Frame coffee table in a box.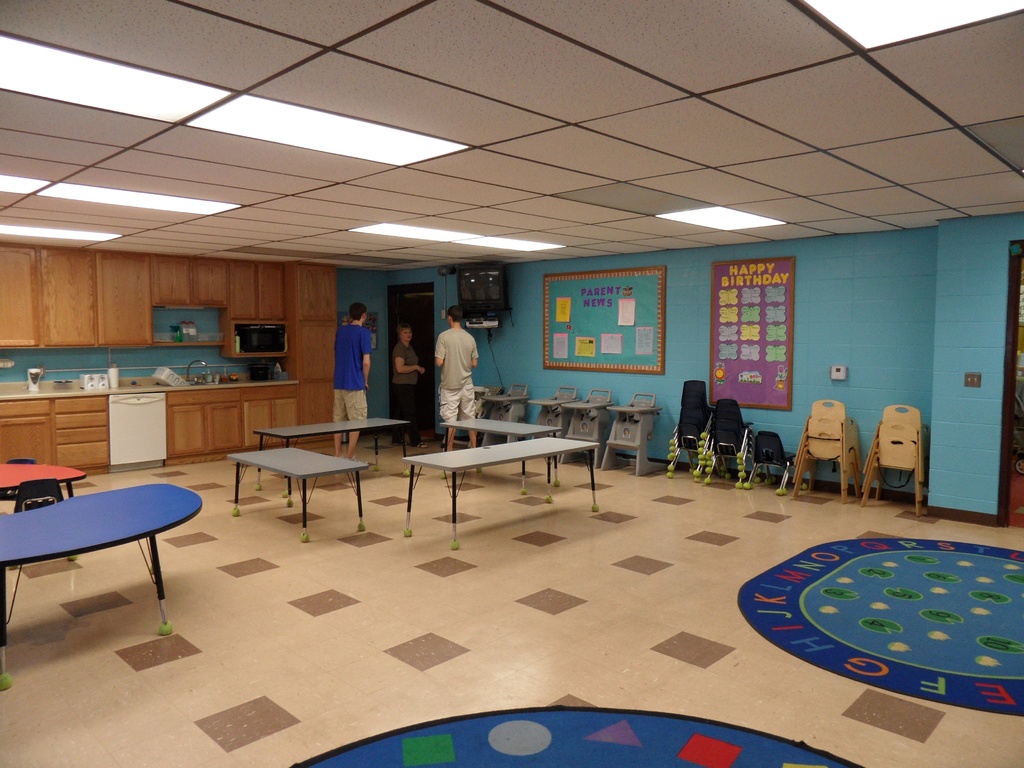
BBox(11, 460, 202, 641).
